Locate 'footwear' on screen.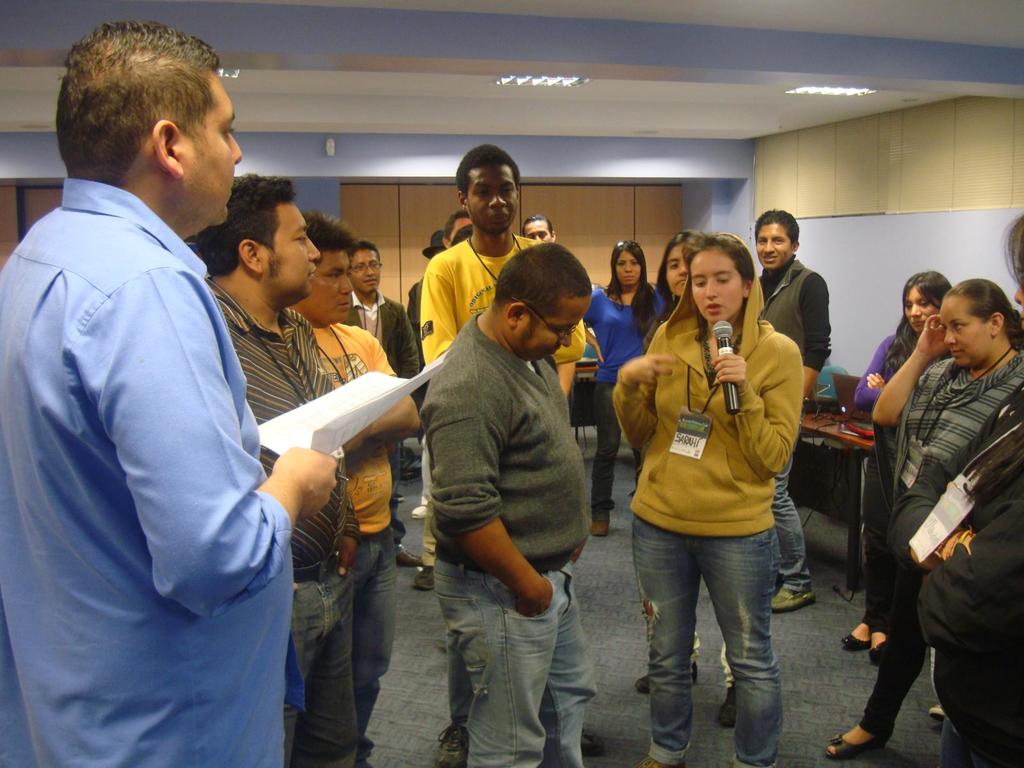
On screen at l=823, t=732, r=883, b=758.
